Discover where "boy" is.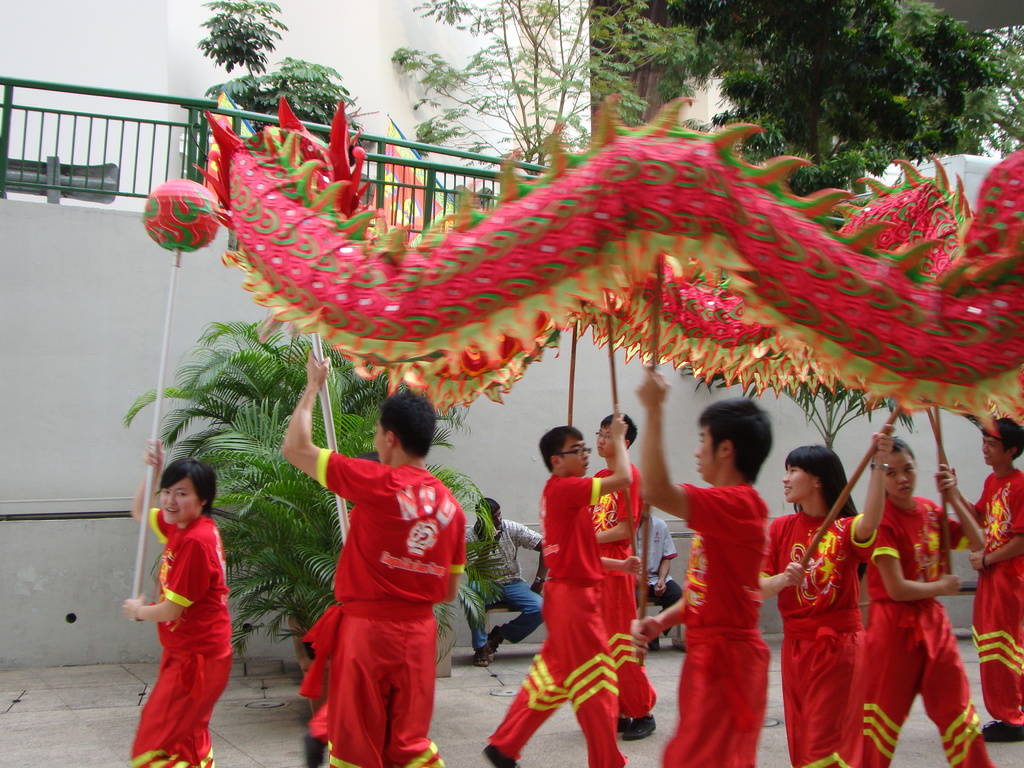
Discovered at locate(483, 413, 630, 767).
